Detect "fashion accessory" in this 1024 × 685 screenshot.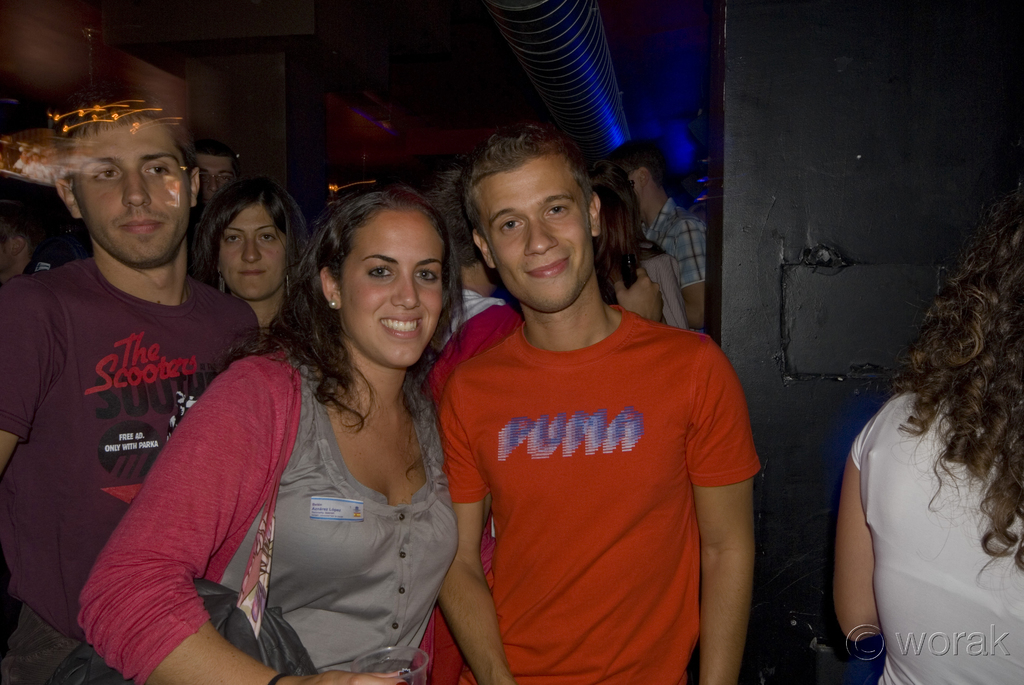
Detection: bbox=(218, 262, 229, 295).
